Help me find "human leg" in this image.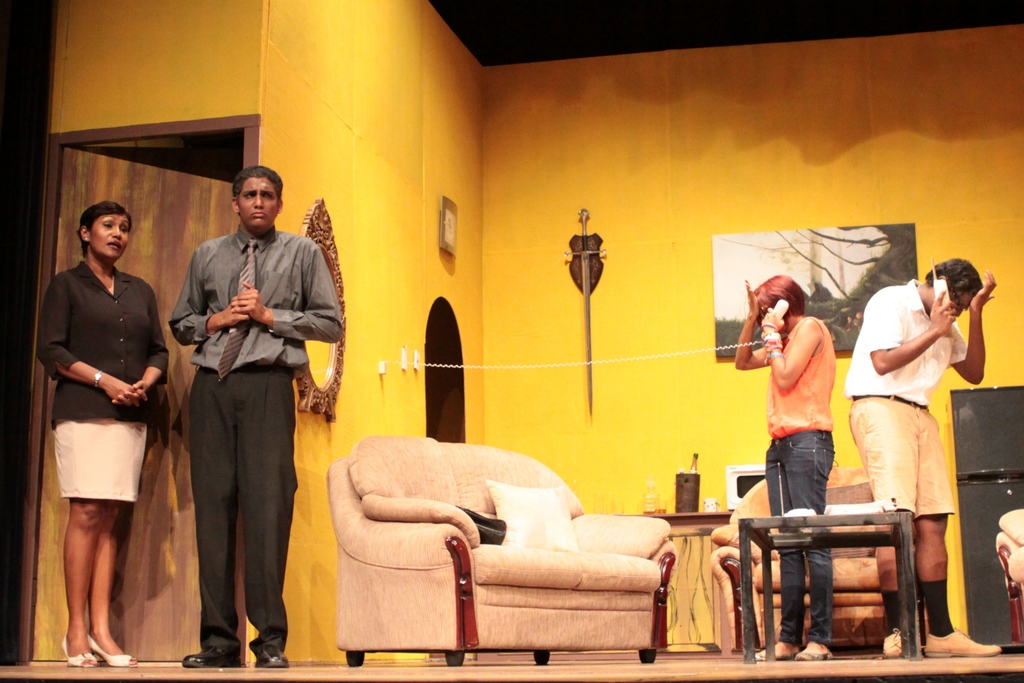
Found it: (x1=848, y1=398, x2=1002, y2=659).
